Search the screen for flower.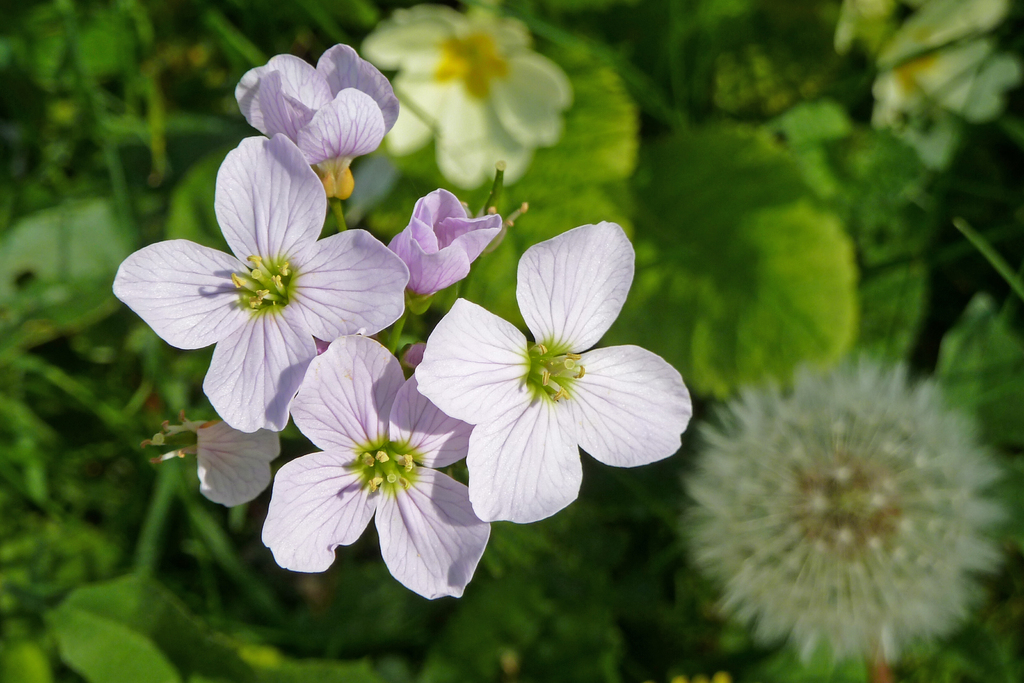
Found at Rect(244, 327, 494, 582).
